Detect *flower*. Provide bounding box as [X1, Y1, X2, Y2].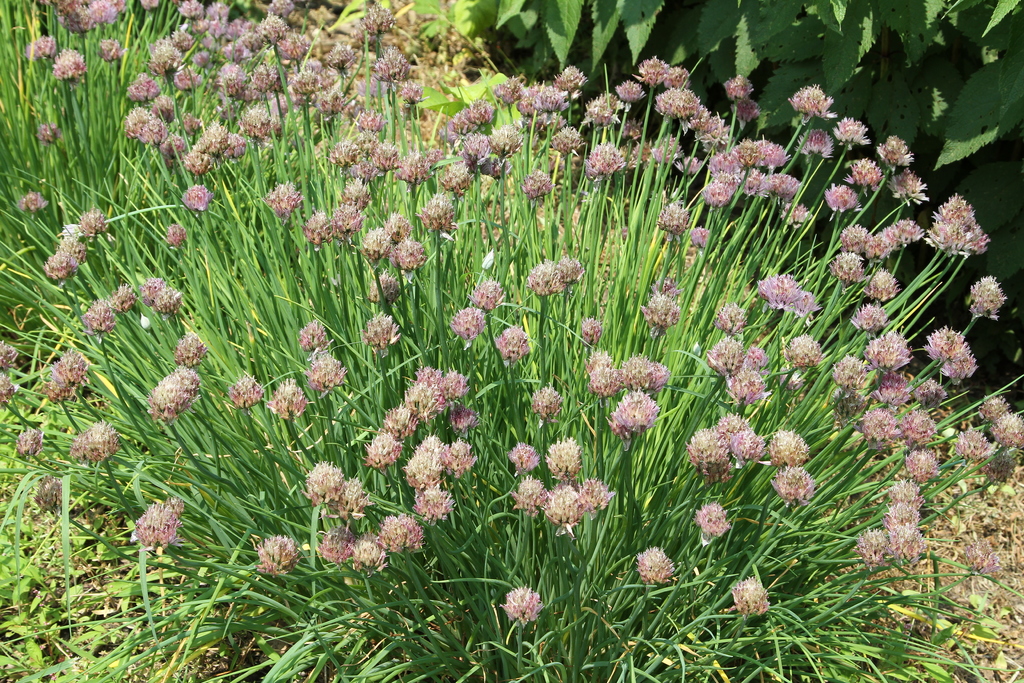
[493, 322, 536, 365].
